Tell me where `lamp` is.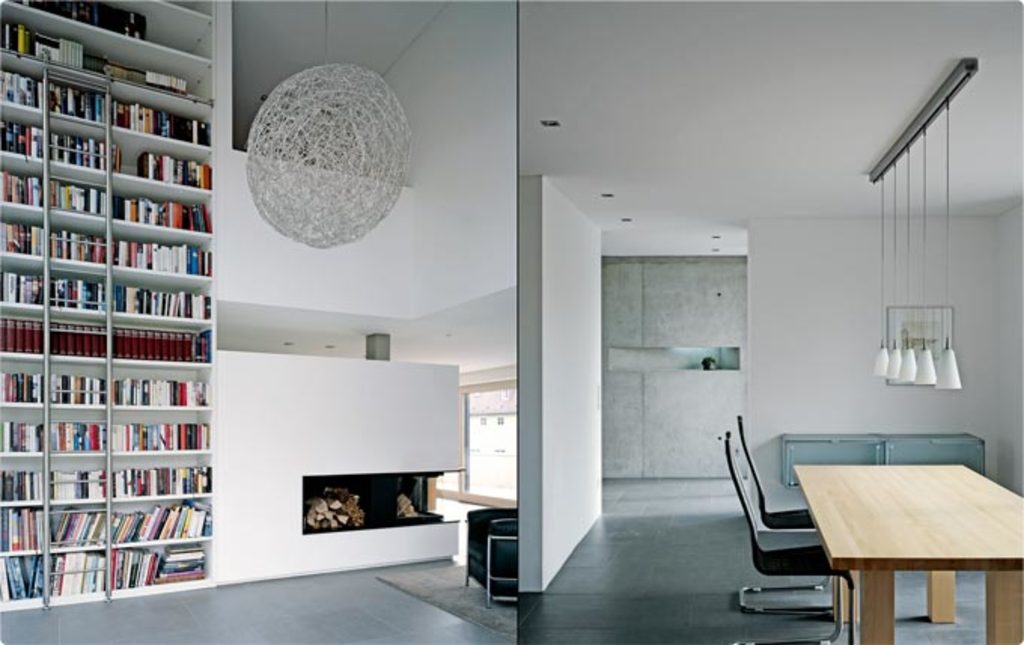
`lamp` is at BBox(885, 161, 902, 380).
